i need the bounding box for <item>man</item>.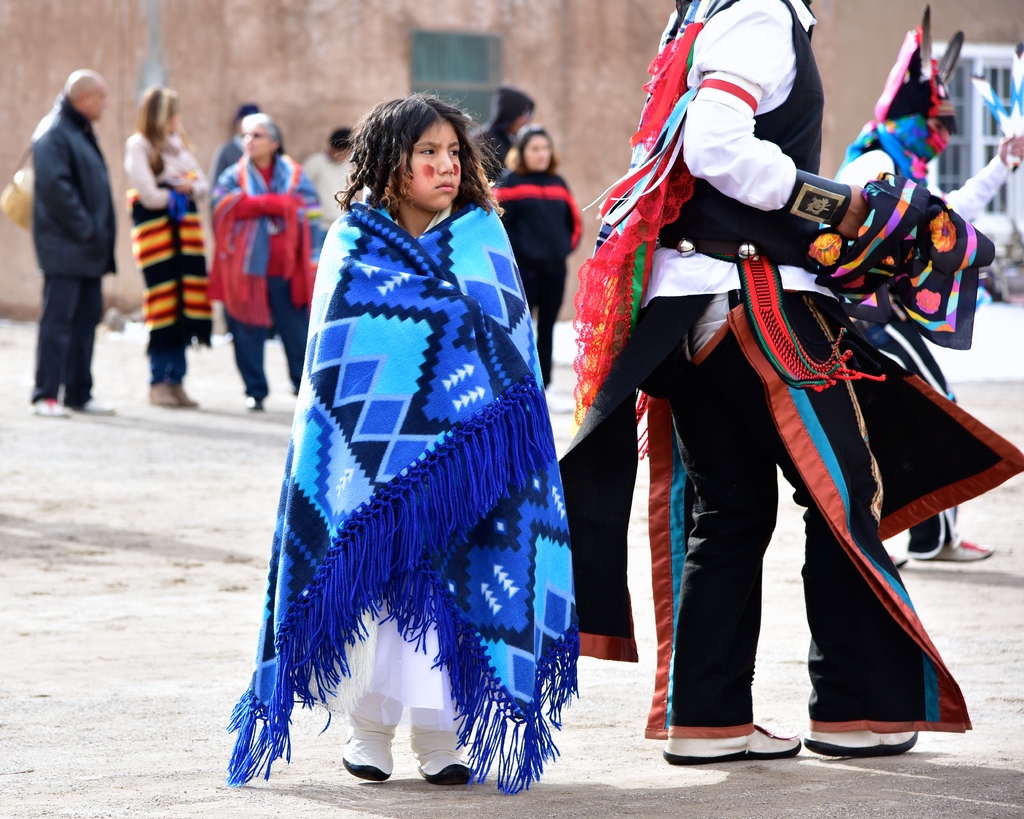
Here it is: [x1=9, y1=56, x2=129, y2=419].
